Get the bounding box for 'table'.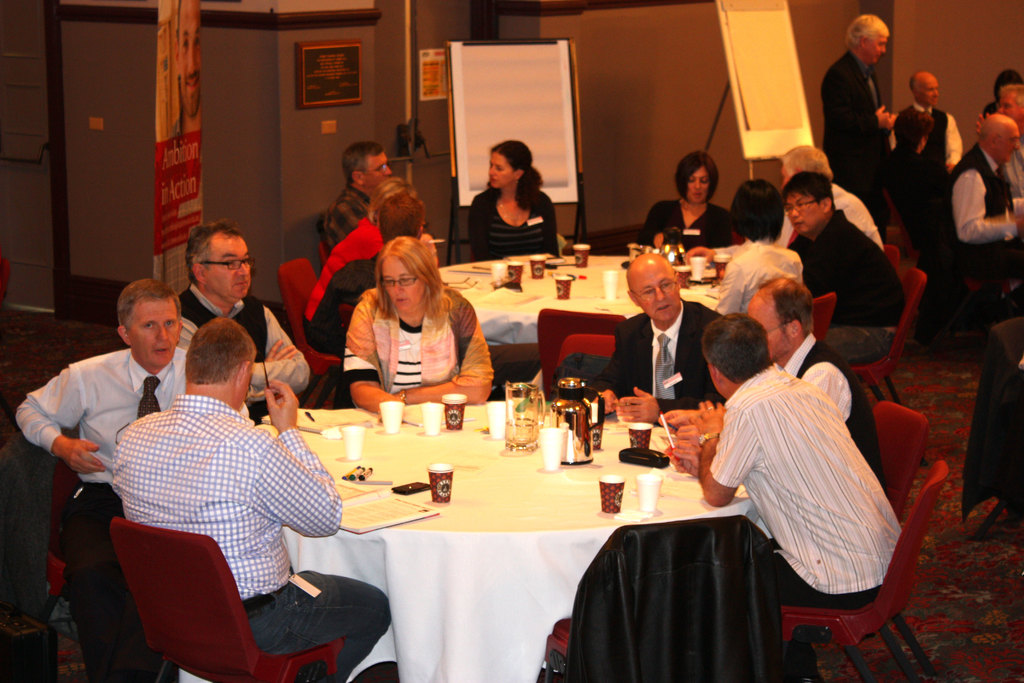
438, 254, 726, 345.
